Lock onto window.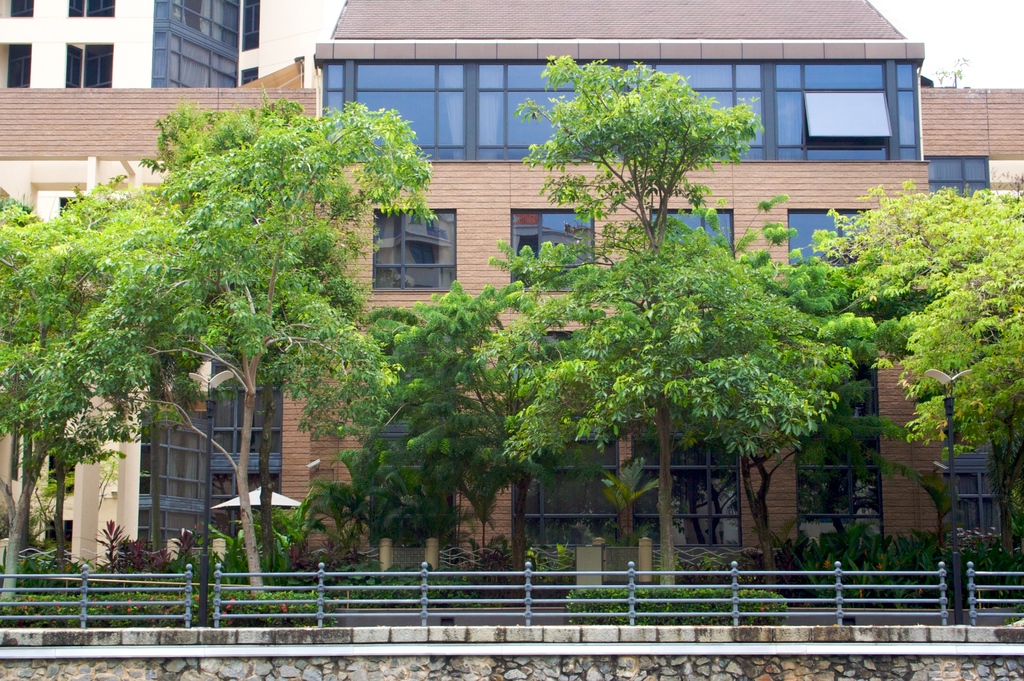
Locked: left=511, top=205, right=591, bottom=290.
